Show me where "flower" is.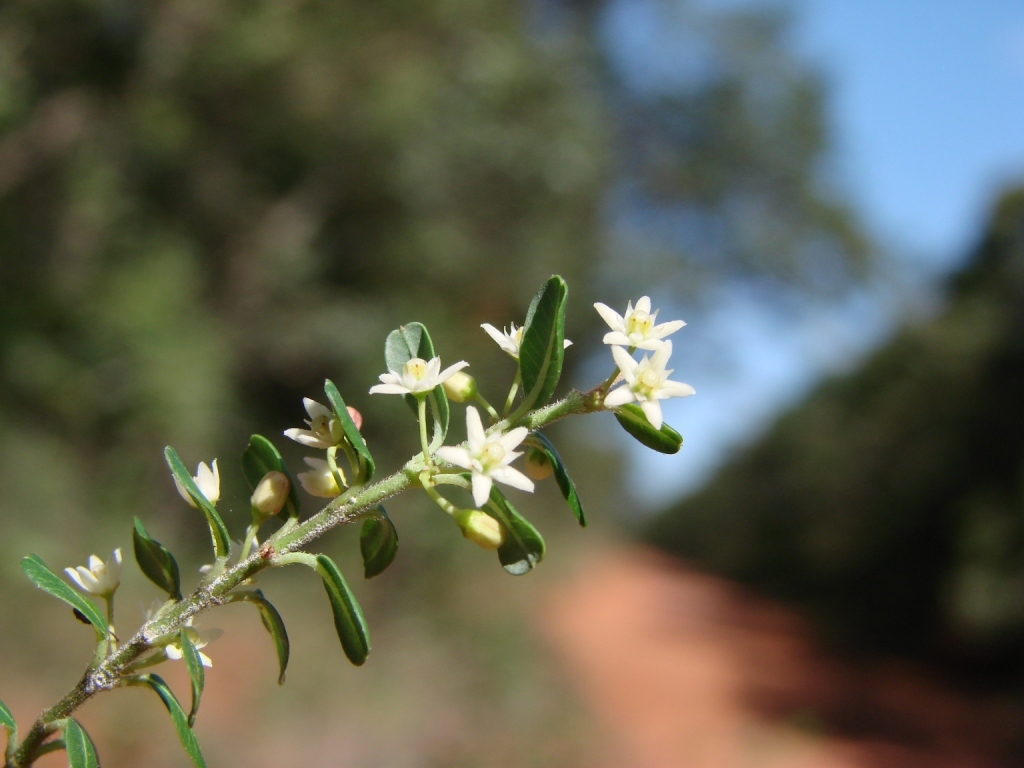
"flower" is at locate(278, 400, 355, 440).
